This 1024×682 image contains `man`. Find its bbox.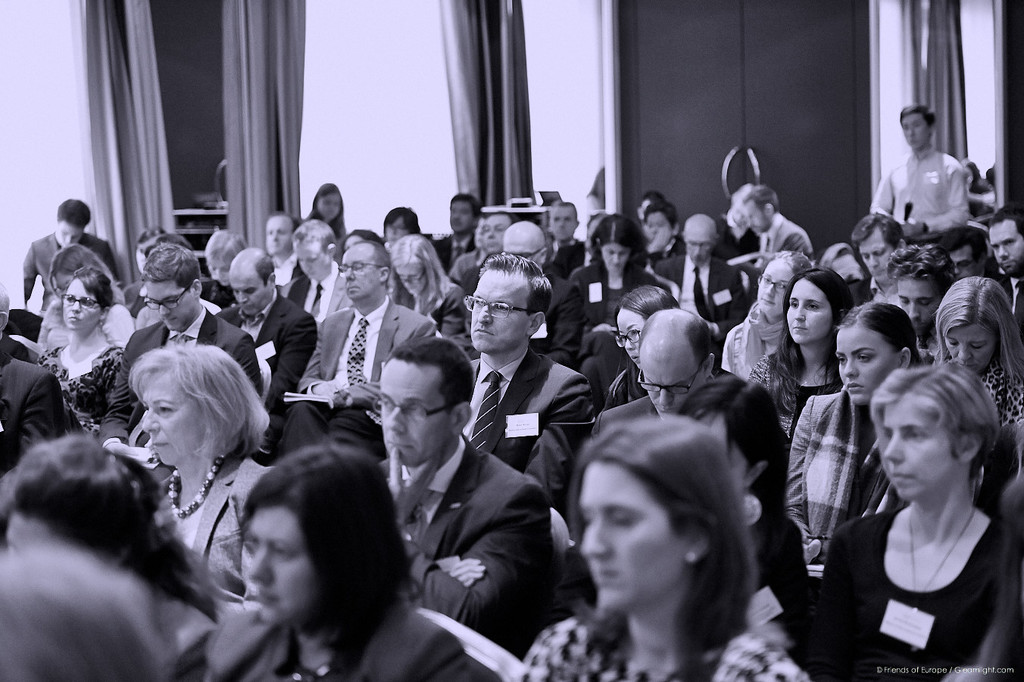
465,252,601,515.
